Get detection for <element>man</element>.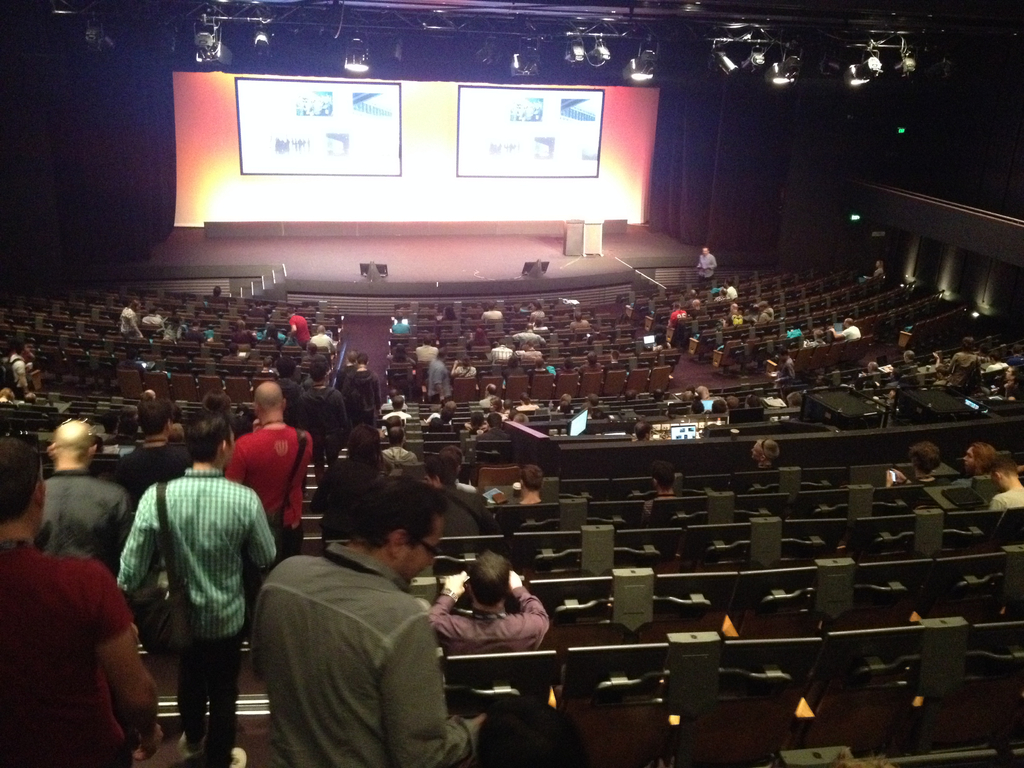
Detection: [left=287, top=304, right=312, bottom=346].
